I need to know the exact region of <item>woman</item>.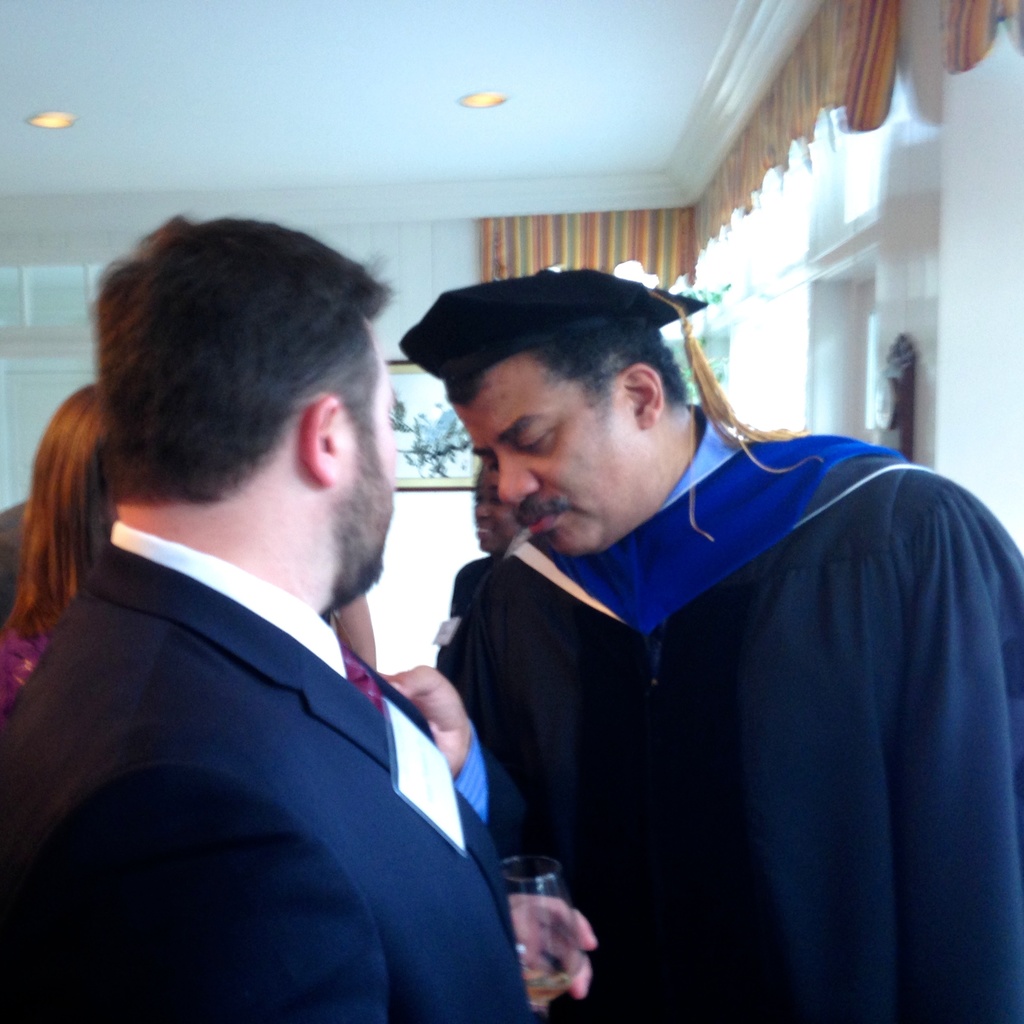
Region: bbox=[0, 381, 596, 1014].
